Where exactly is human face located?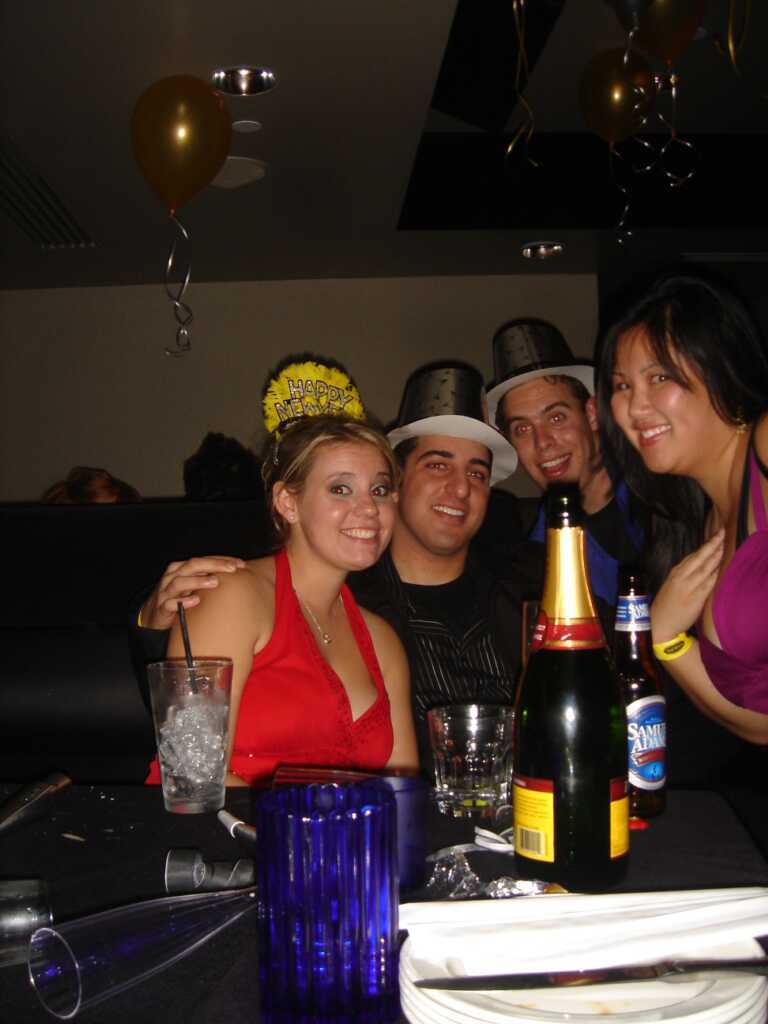
Its bounding box is [left=404, top=439, right=490, bottom=549].
